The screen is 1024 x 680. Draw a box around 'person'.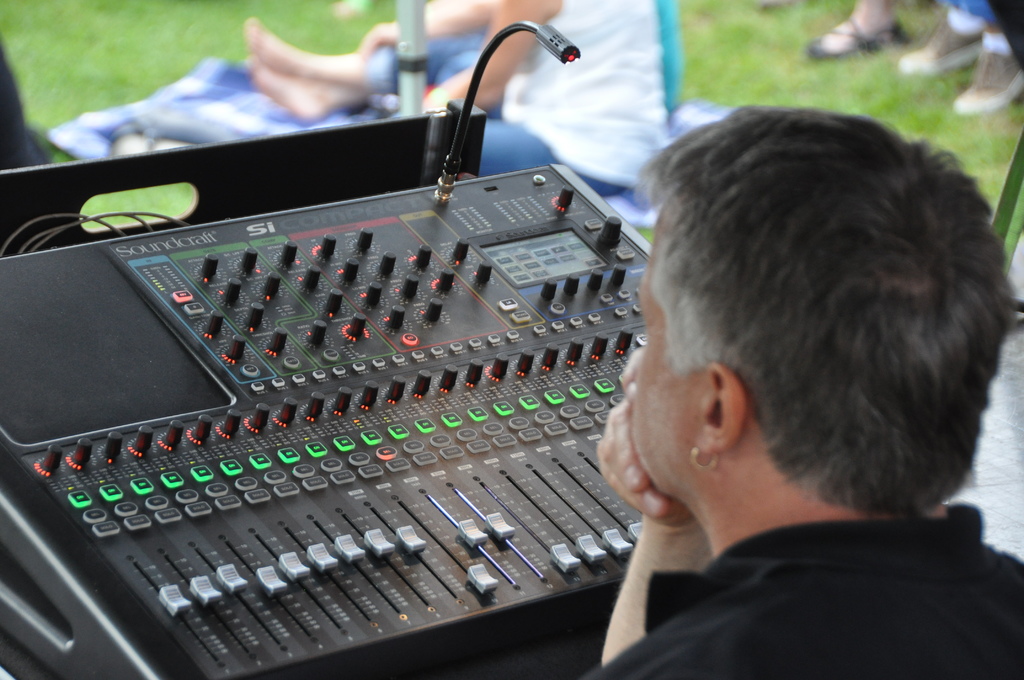
bbox=[577, 65, 1023, 673].
